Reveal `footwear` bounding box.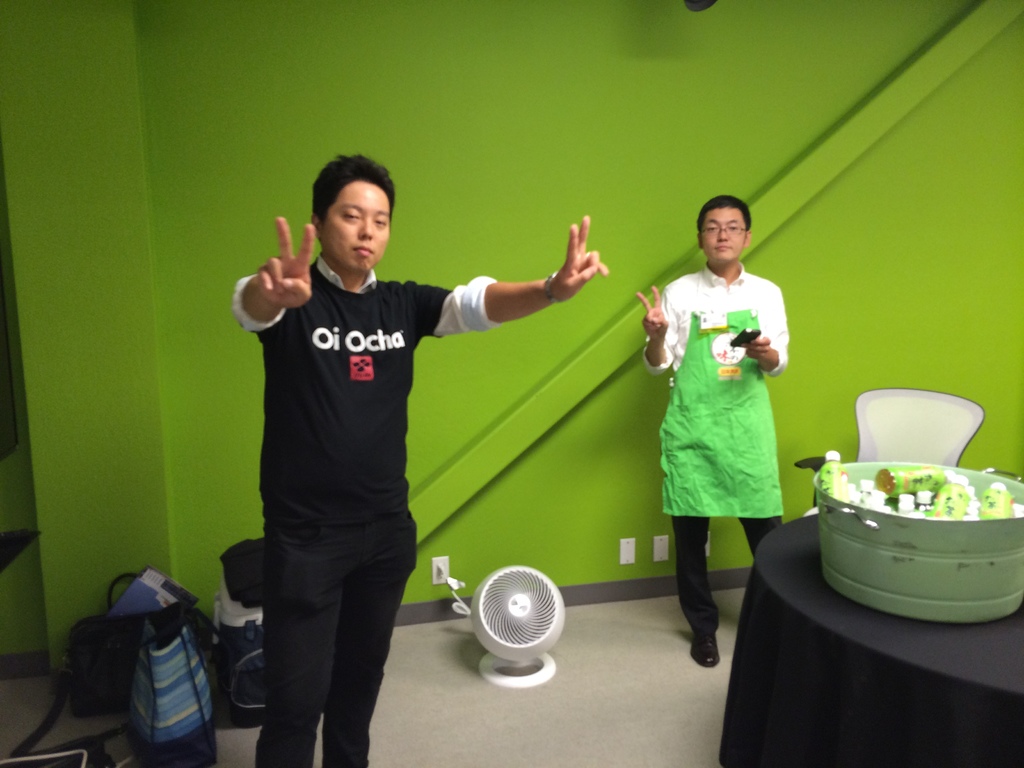
Revealed: bbox=(690, 634, 722, 670).
